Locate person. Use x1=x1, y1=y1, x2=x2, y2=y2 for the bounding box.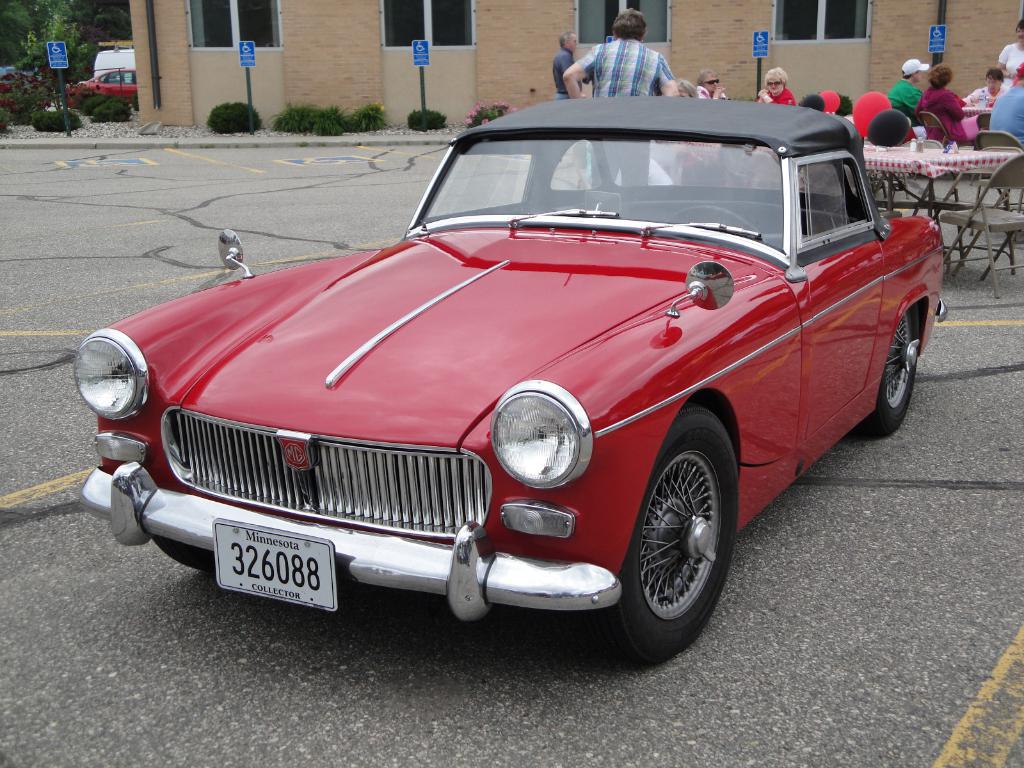
x1=563, y1=2, x2=681, y2=186.
